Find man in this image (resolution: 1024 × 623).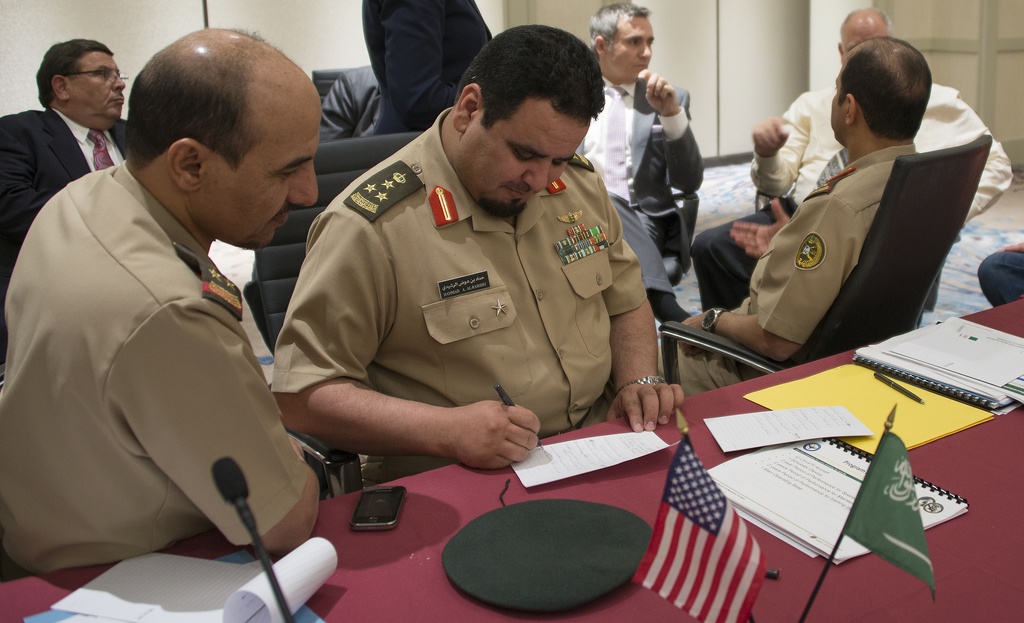
x1=691, y1=1, x2=1022, y2=320.
